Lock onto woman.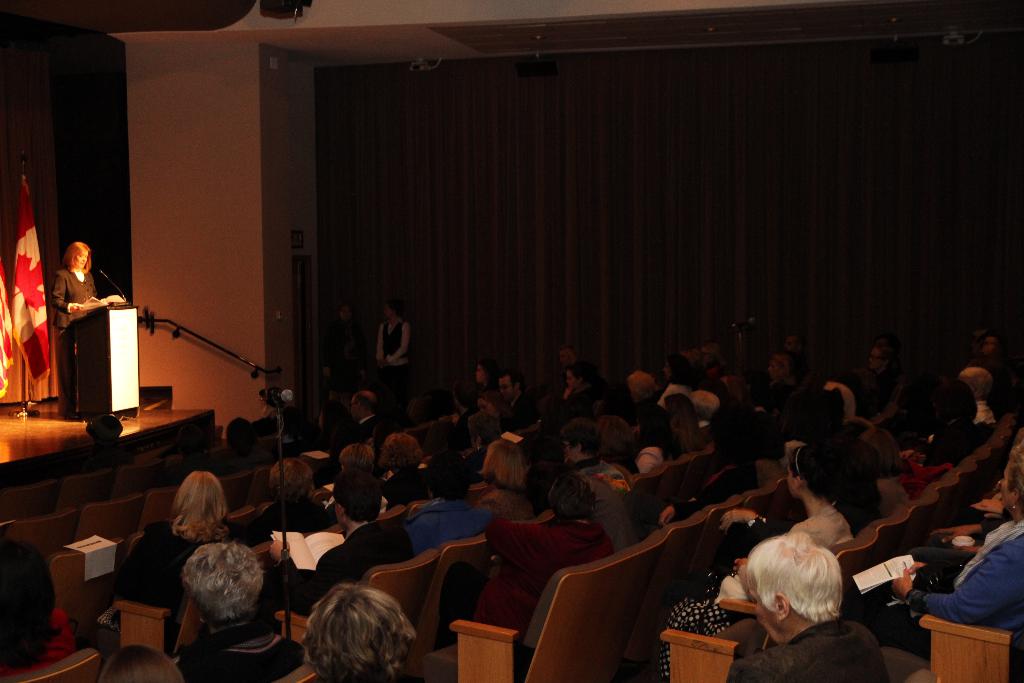
Locked: BBox(230, 457, 329, 557).
